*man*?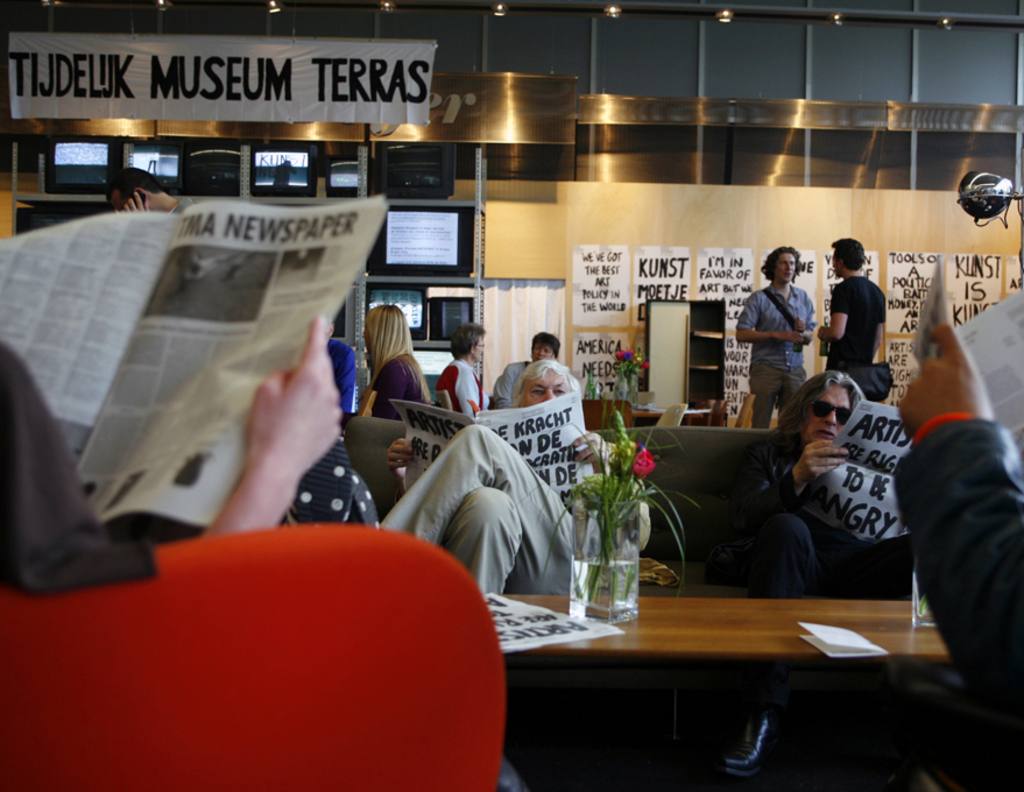
[725, 368, 905, 608]
